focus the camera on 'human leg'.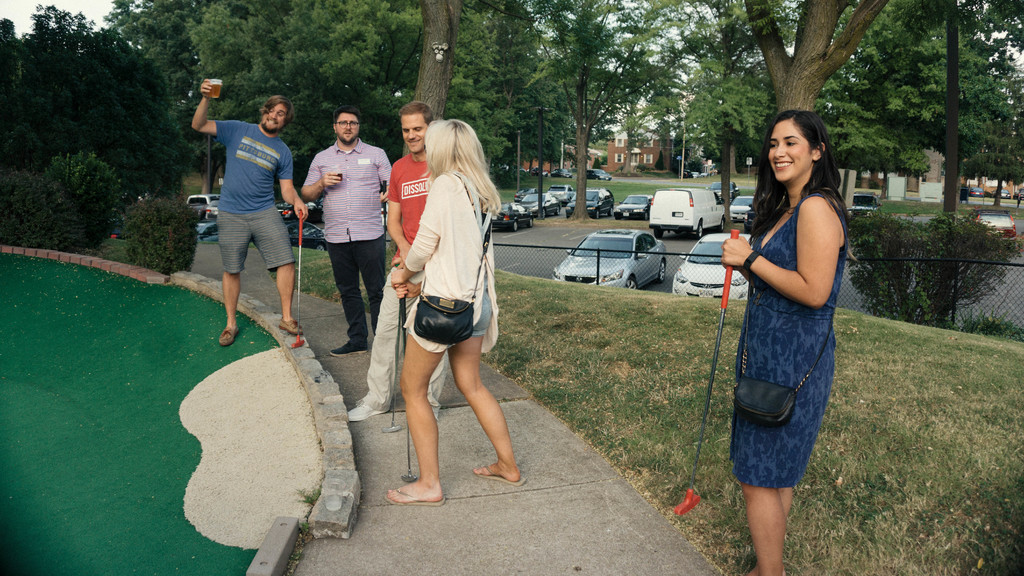
Focus region: [x1=259, y1=211, x2=308, y2=334].
